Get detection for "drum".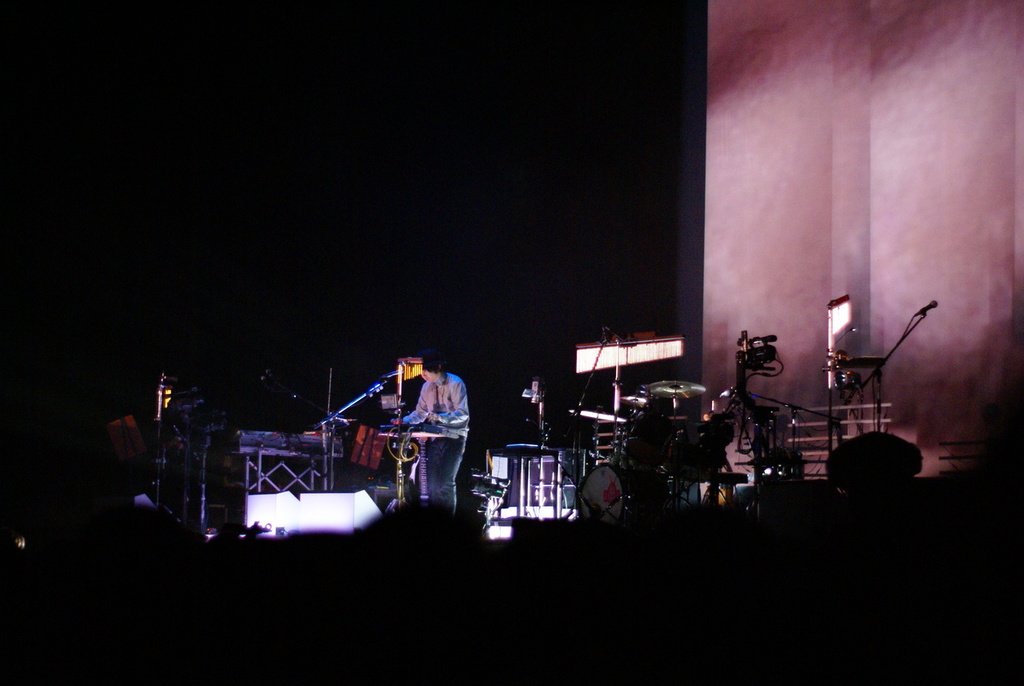
Detection: box=[550, 455, 656, 528].
